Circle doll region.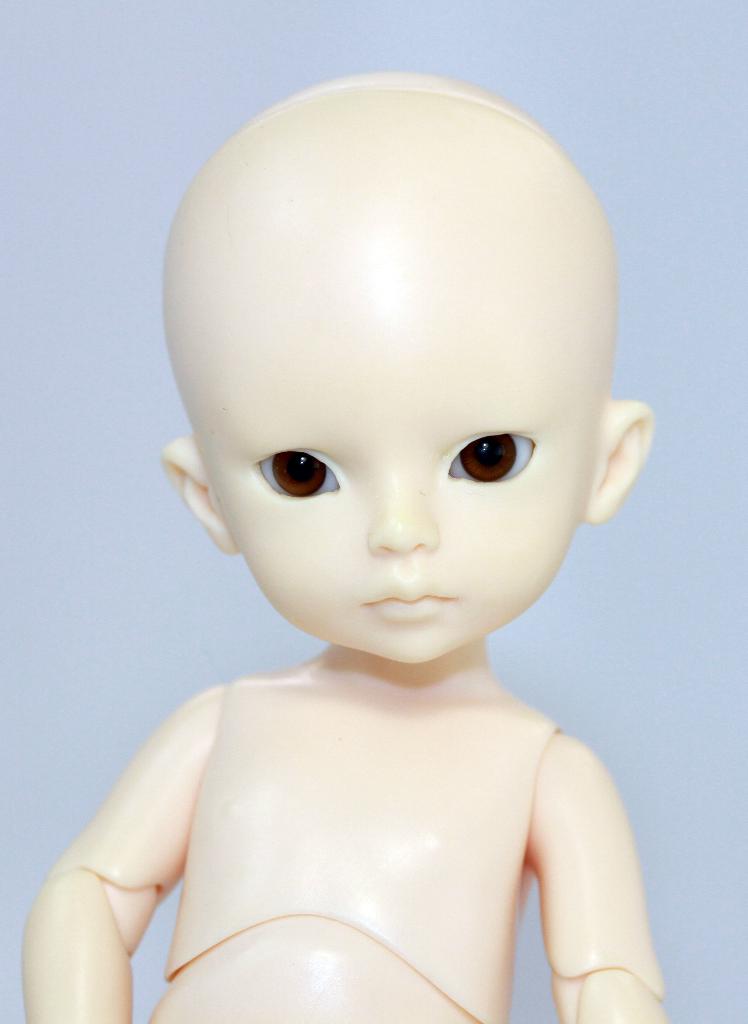
Region: 17,67,673,1023.
